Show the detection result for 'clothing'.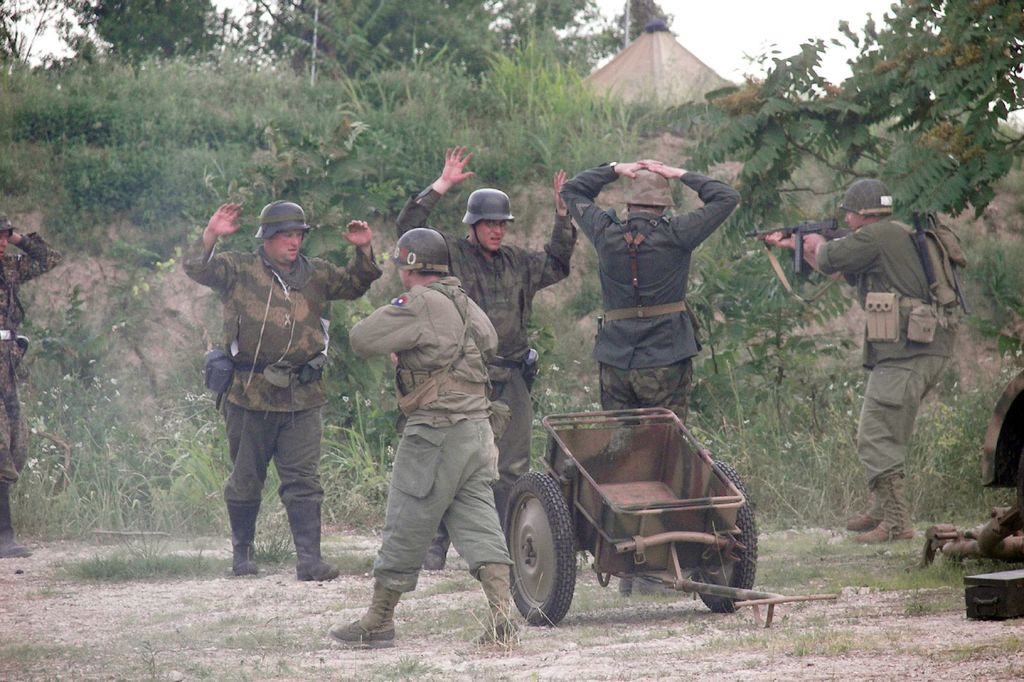
crop(543, 155, 747, 432).
